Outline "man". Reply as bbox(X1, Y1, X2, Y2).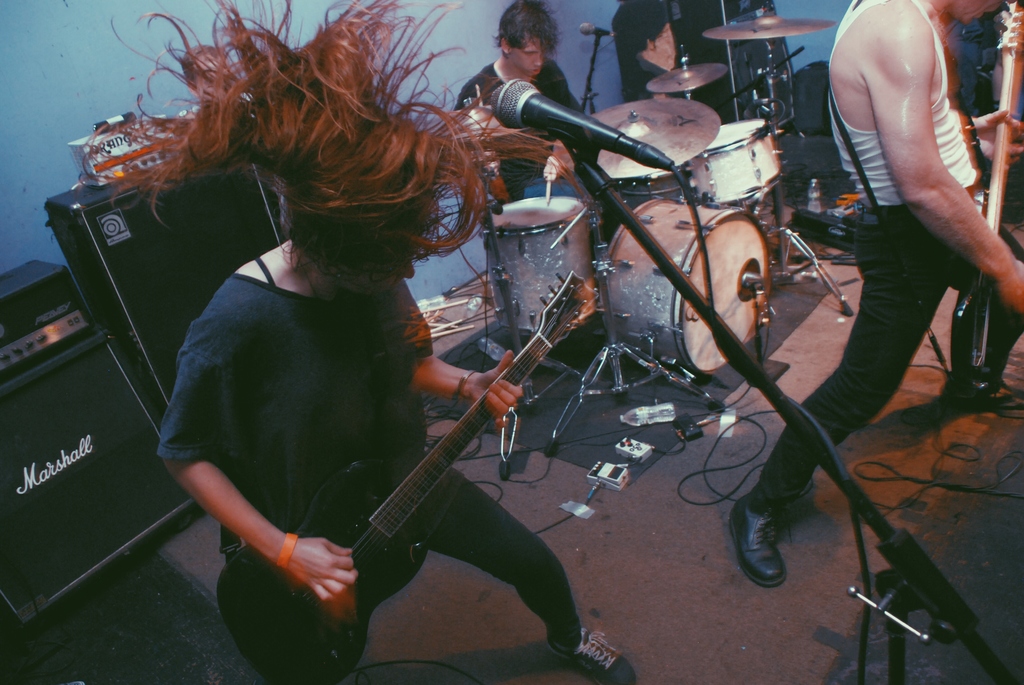
bbox(451, 0, 588, 196).
